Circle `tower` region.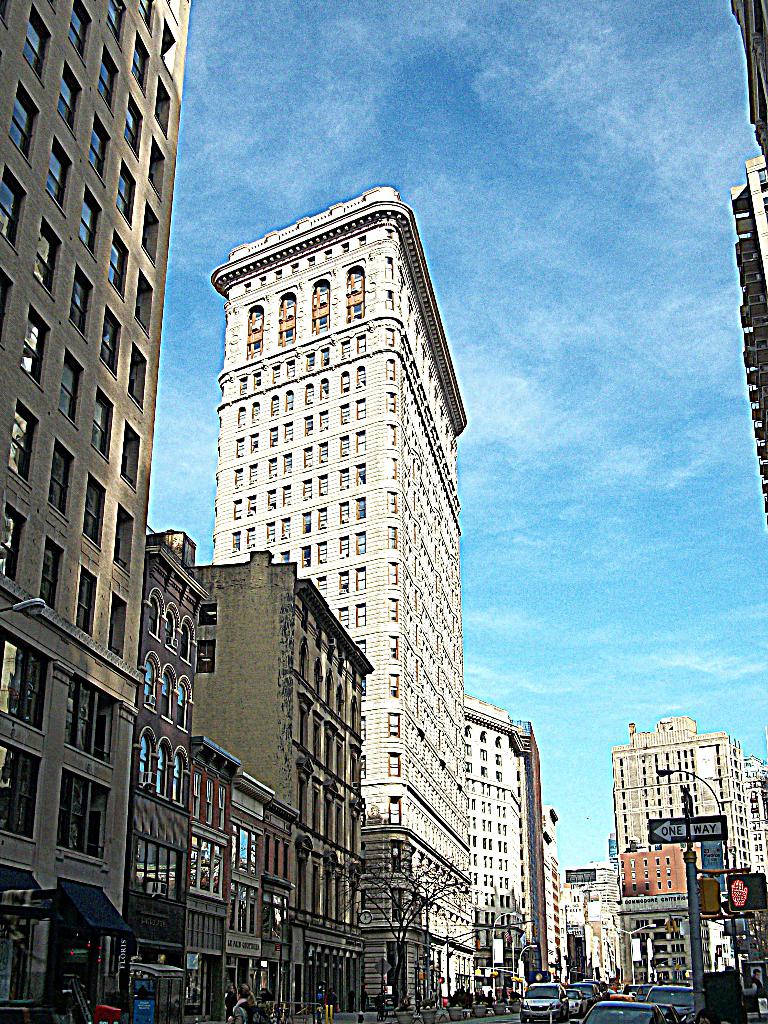
Region: <bbox>547, 822, 573, 991</bbox>.
